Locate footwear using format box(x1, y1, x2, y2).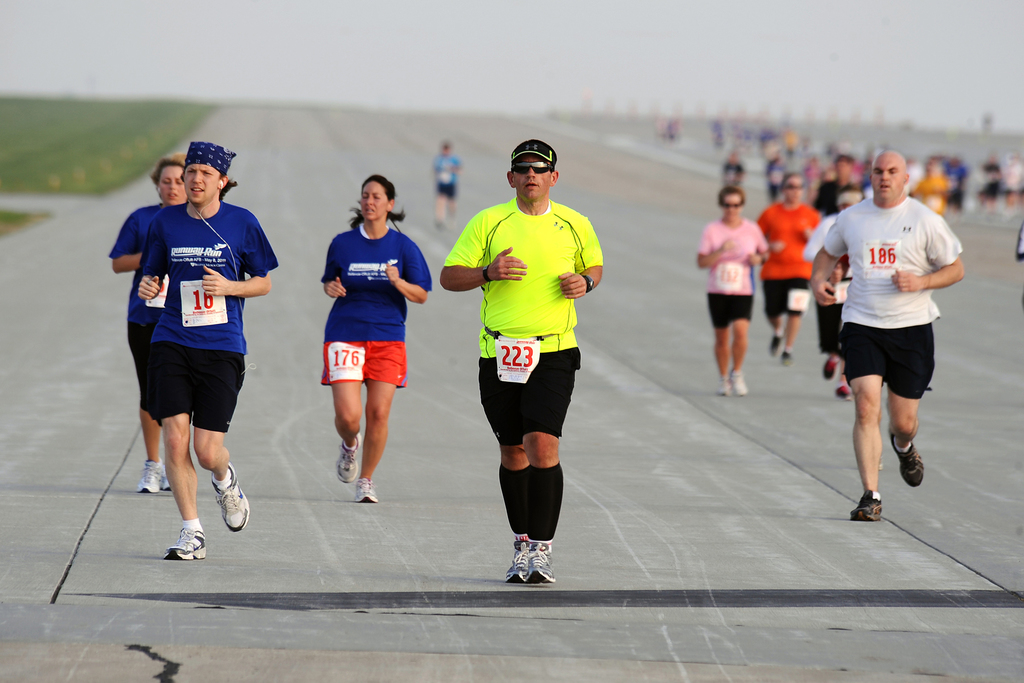
box(161, 525, 207, 562).
